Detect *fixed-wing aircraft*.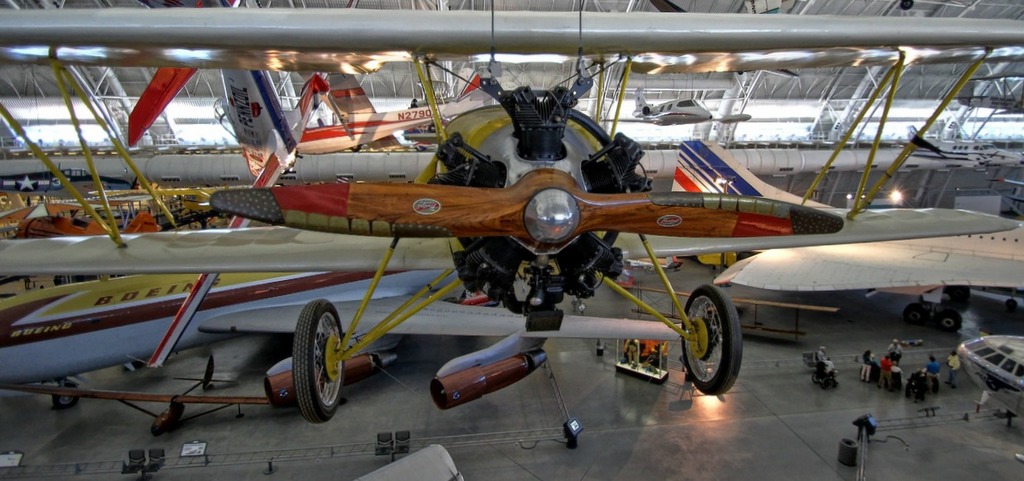
Detected at [left=0, top=7, right=1022, bottom=423].
